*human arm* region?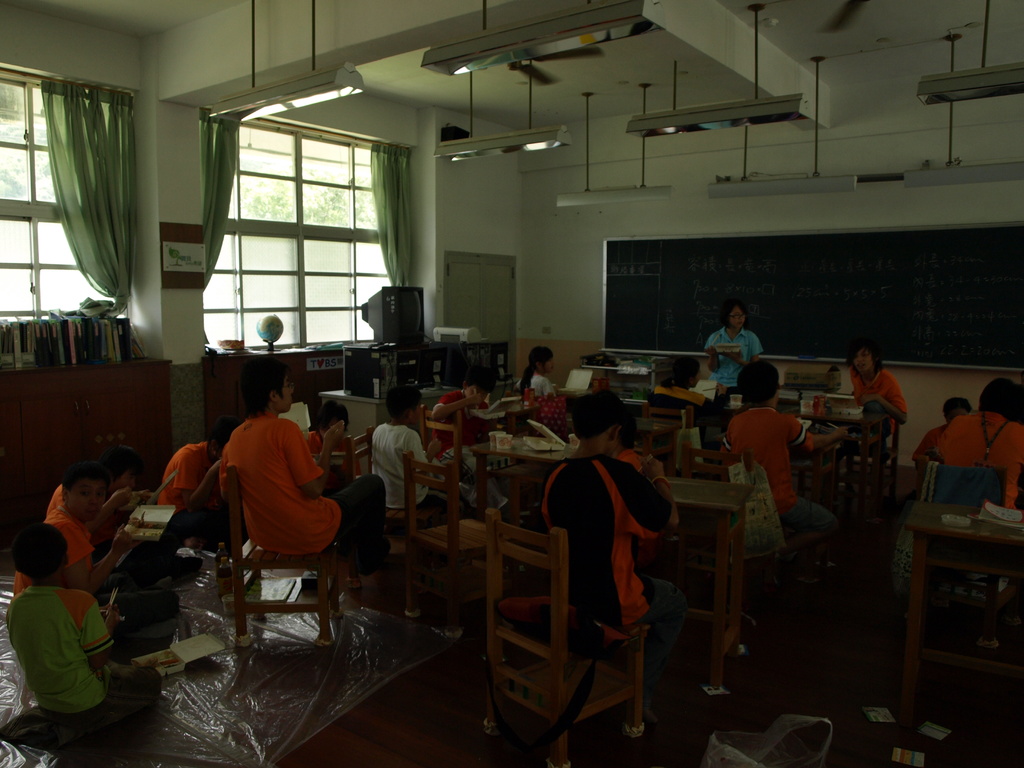
<box>616,456,682,536</box>
